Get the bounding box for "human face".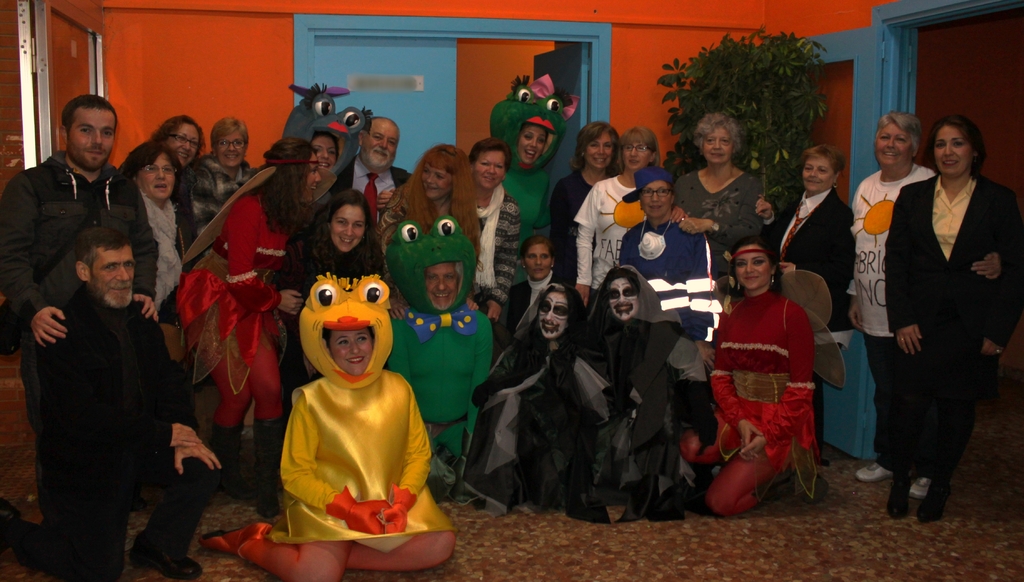
x1=141 y1=153 x2=177 y2=200.
